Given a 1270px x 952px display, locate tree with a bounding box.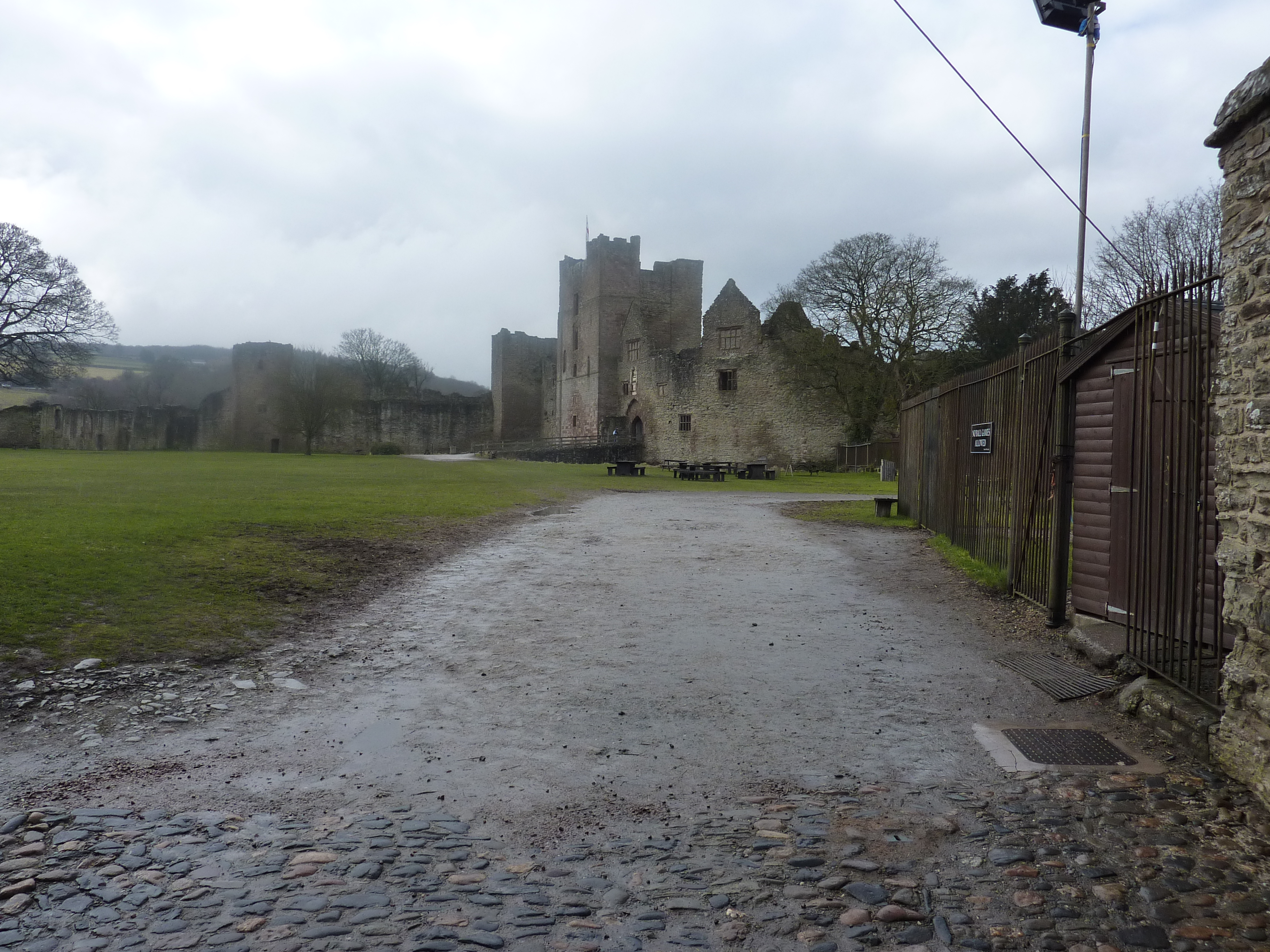
Located: [263,81,339,156].
